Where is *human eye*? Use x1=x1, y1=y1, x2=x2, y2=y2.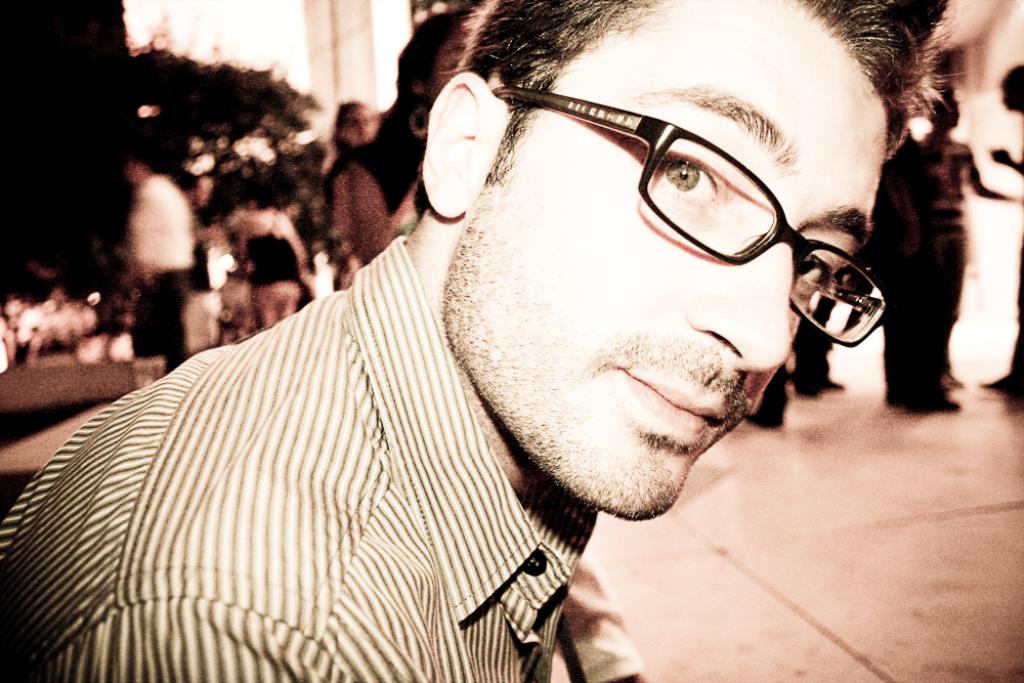
x1=650, y1=134, x2=758, y2=209.
